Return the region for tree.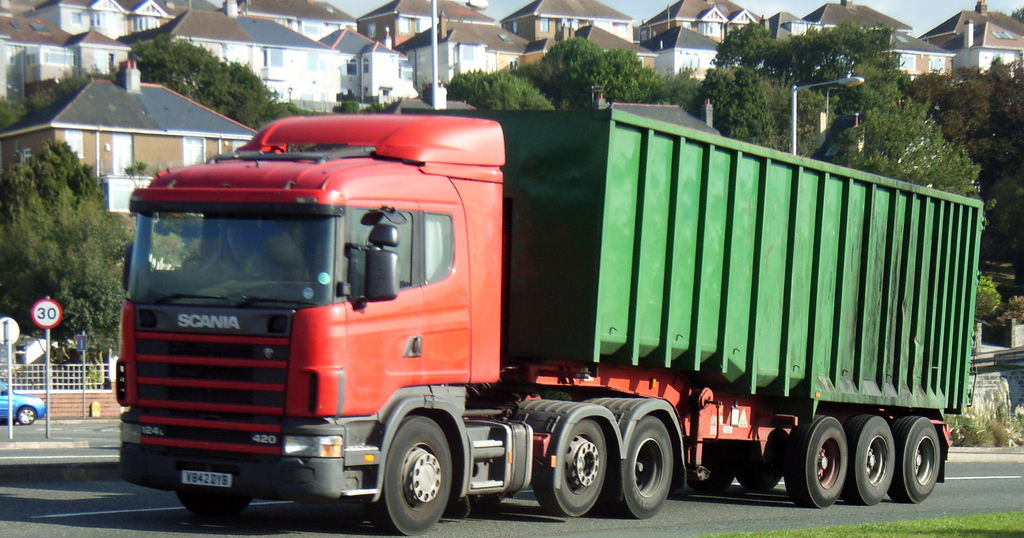
24:30:332:130.
